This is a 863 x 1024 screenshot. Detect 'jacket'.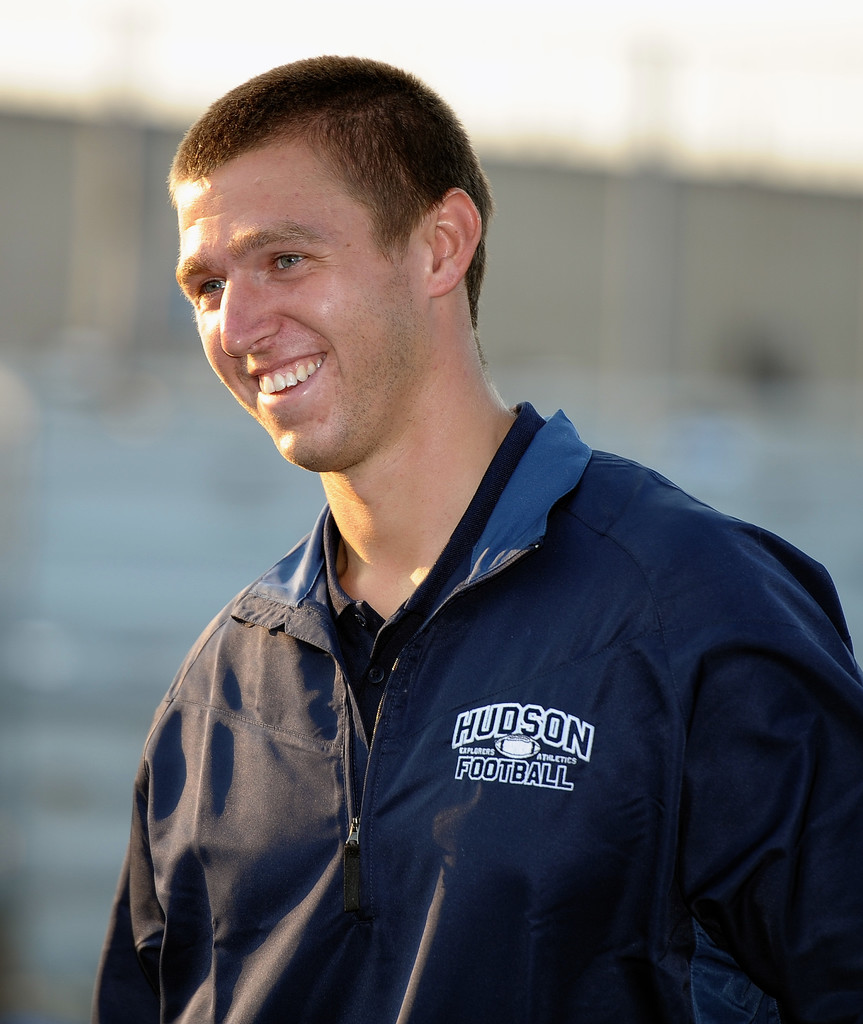
[93,408,862,1023].
